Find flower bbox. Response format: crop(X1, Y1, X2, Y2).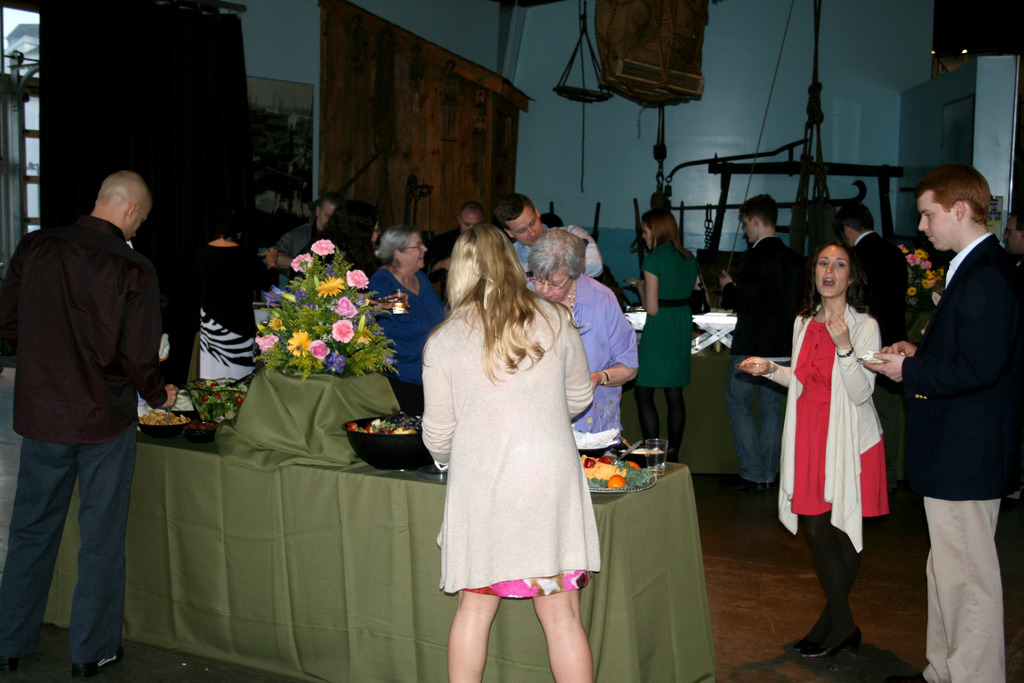
crop(308, 339, 332, 358).
